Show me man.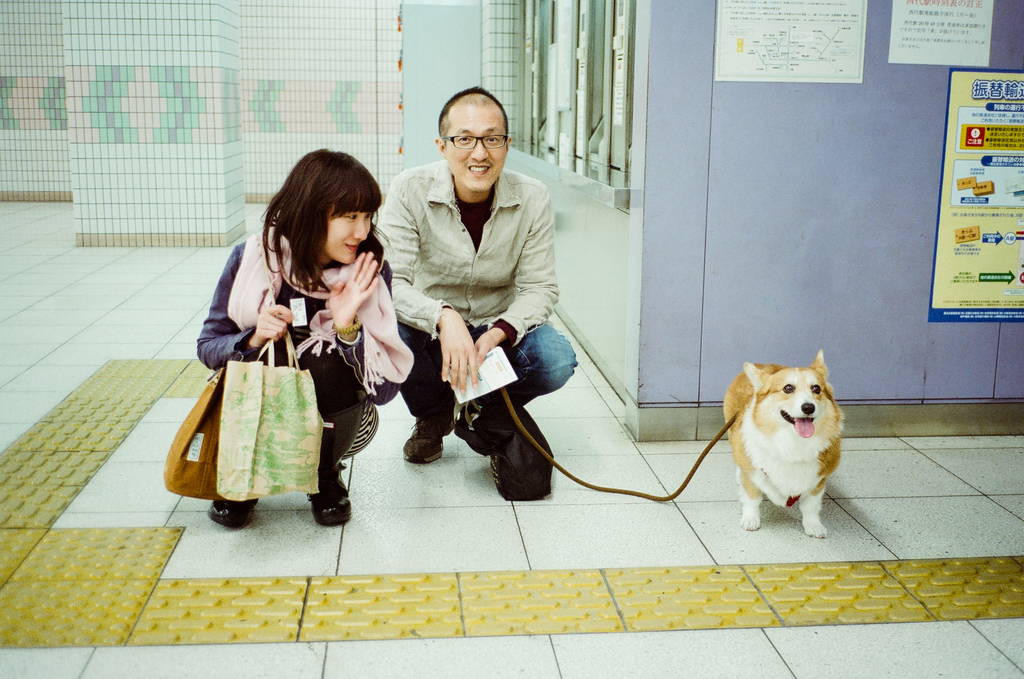
man is here: bbox=[378, 111, 575, 502].
